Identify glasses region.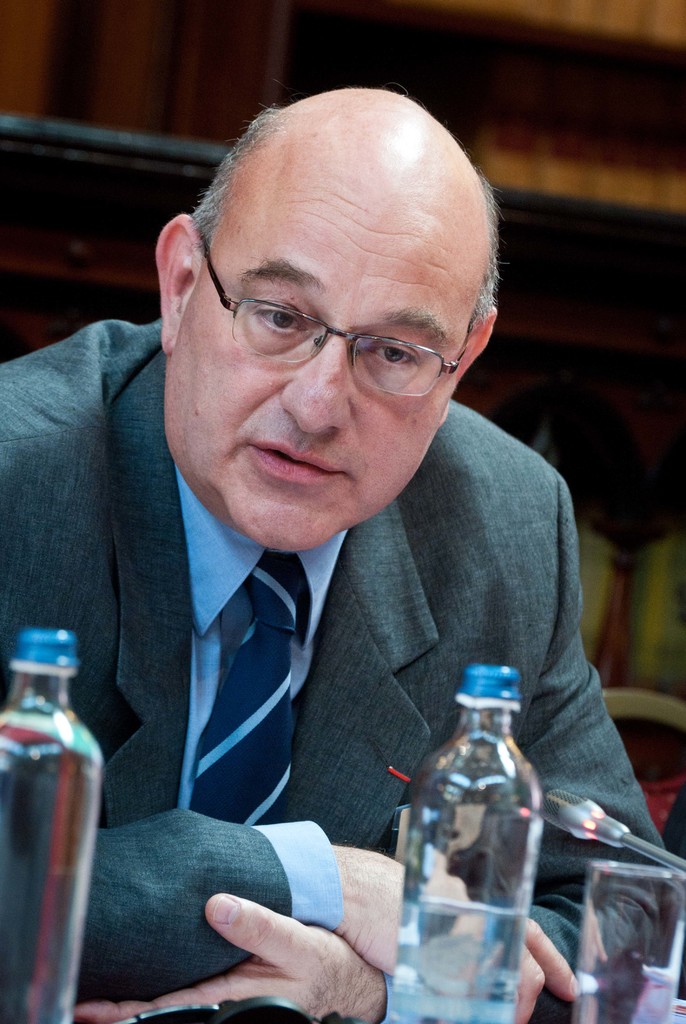
Region: <region>190, 271, 481, 381</region>.
